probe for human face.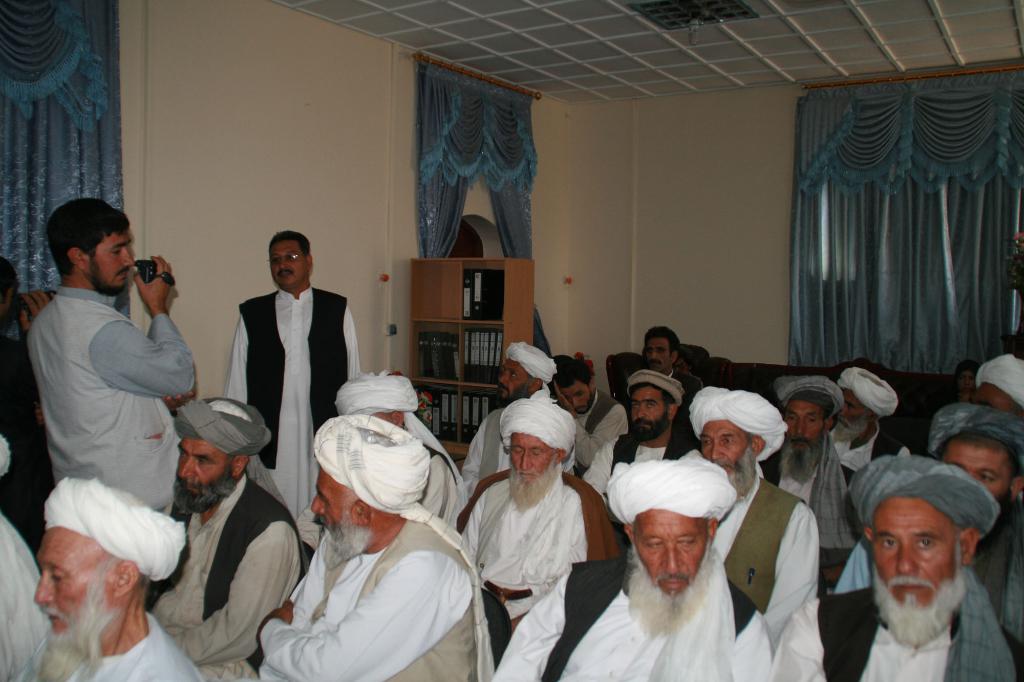
Probe result: 940 436 1011 531.
